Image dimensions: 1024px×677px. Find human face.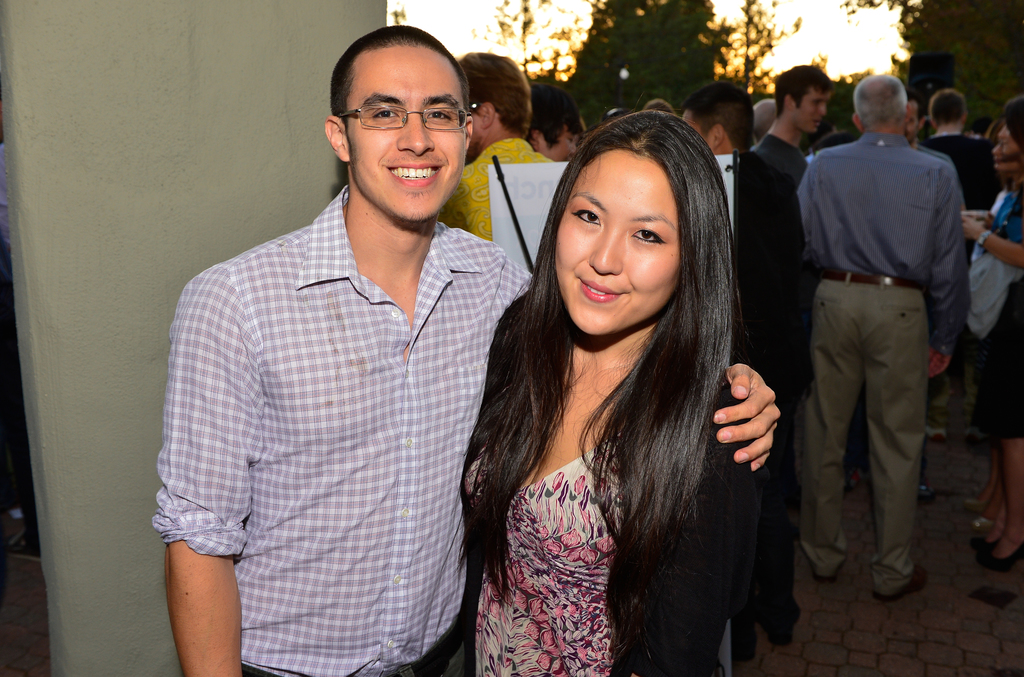
<bbox>906, 95, 920, 140</bbox>.
